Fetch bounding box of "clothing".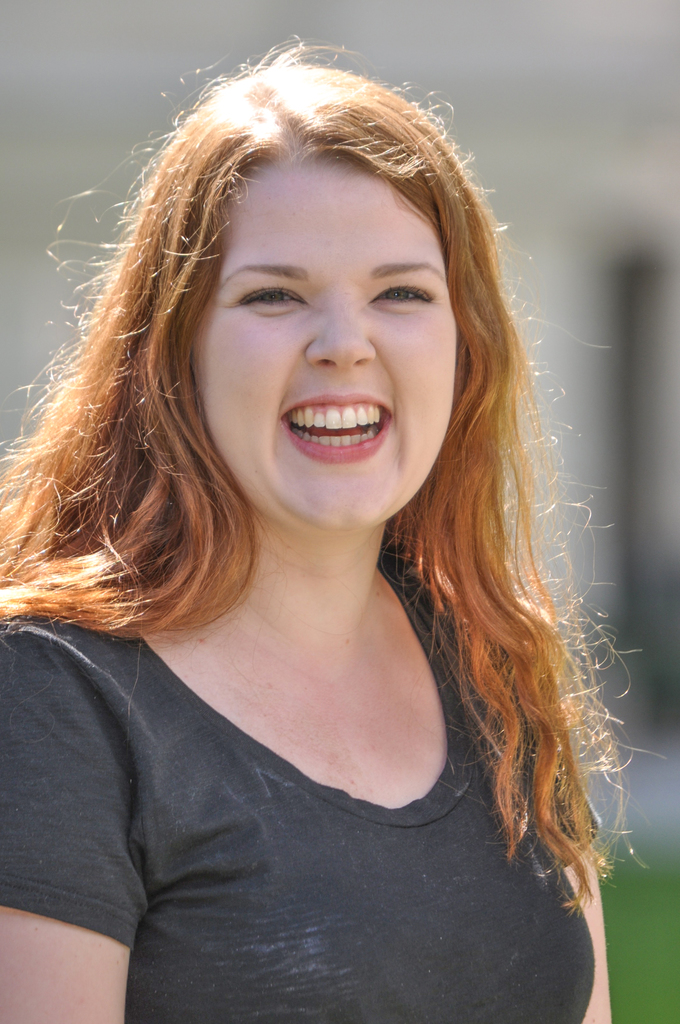
Bbox: bbox(9, 614, 592, 1003).
